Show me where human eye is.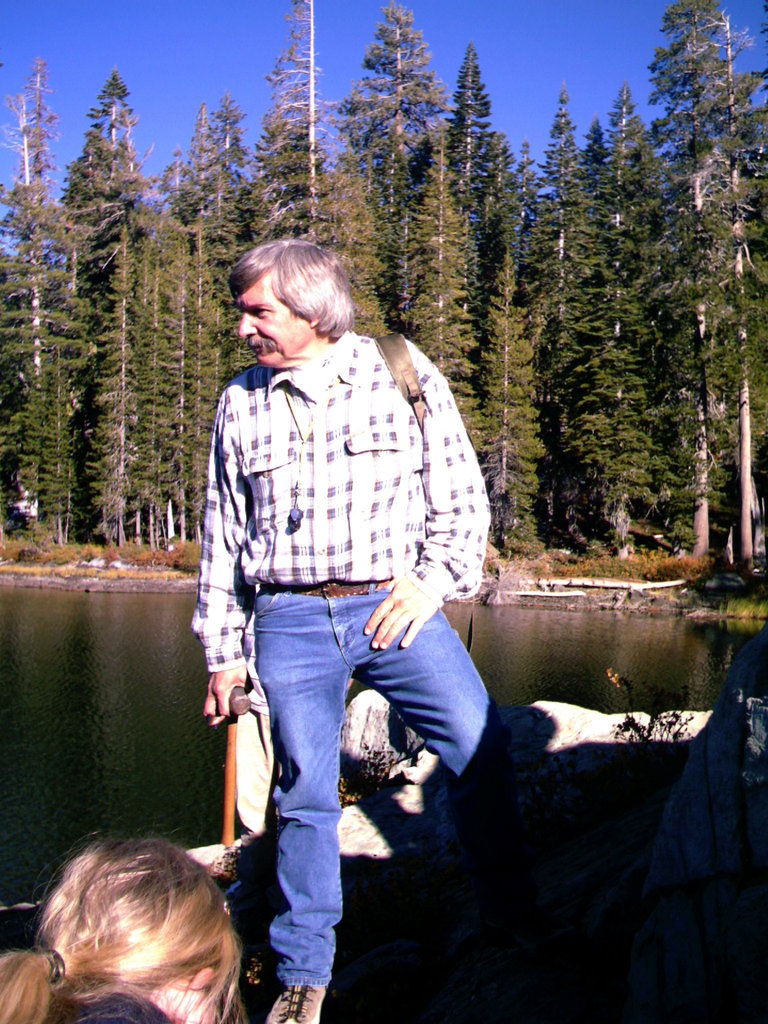
human eye is at bbox=(244, 304, 275, 319).
